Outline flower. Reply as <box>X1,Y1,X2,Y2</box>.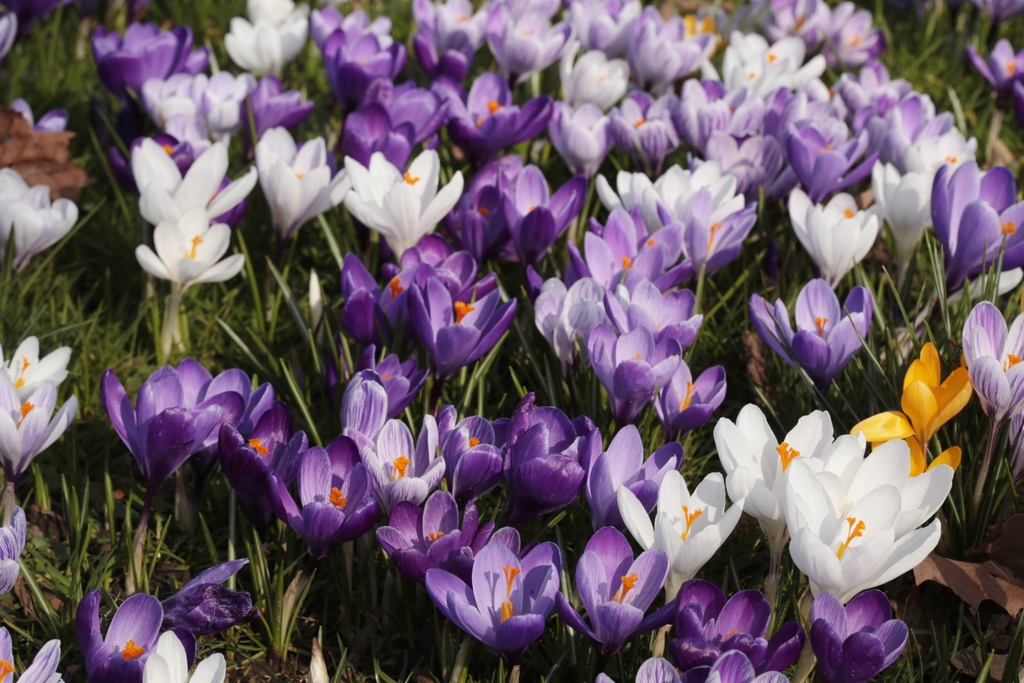
<box>745,278,865,378</box>.
